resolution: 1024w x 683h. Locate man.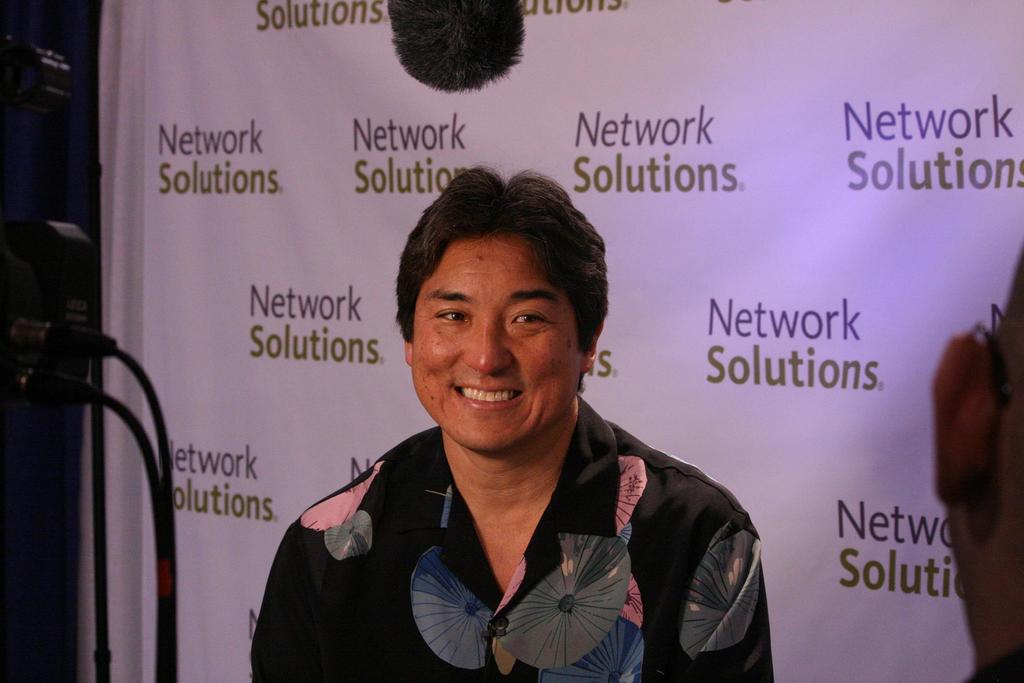
241:170:772:670.
